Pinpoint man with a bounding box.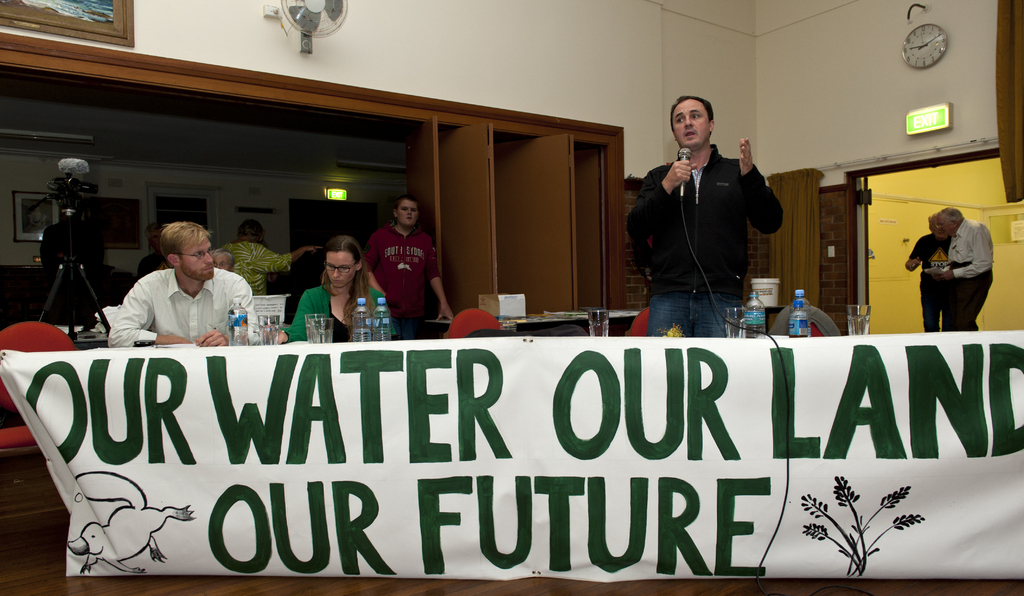
left=626, top=95, right=782, bottom=340.
